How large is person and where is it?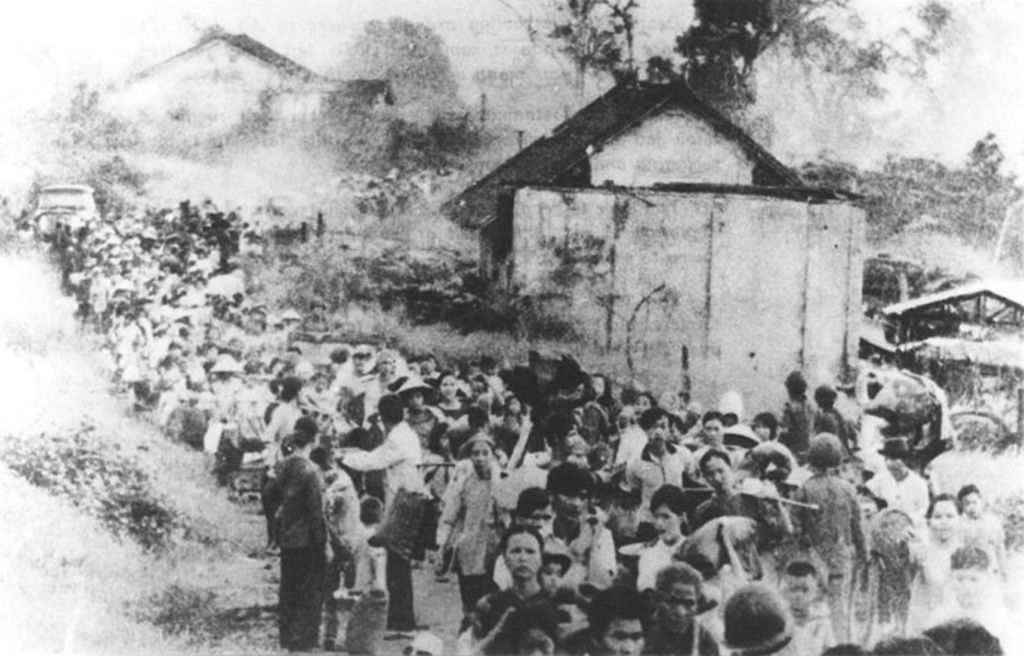
Bounding box: BBox(688, 447, 758, 525).
